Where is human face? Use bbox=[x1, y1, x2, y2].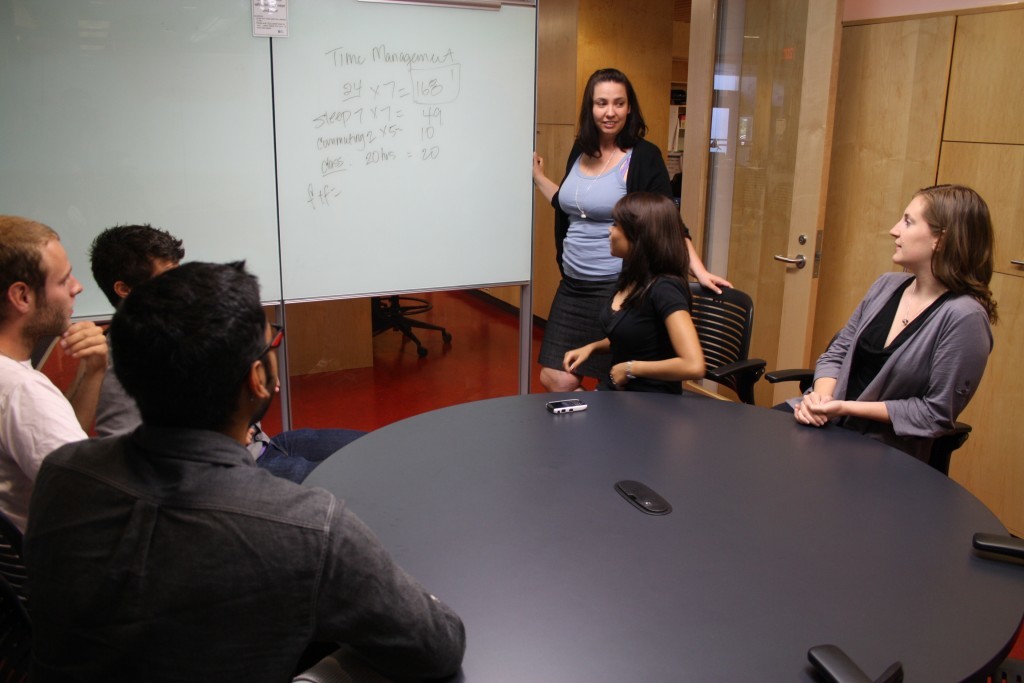
bbox=[594, 78, 629, 134].
